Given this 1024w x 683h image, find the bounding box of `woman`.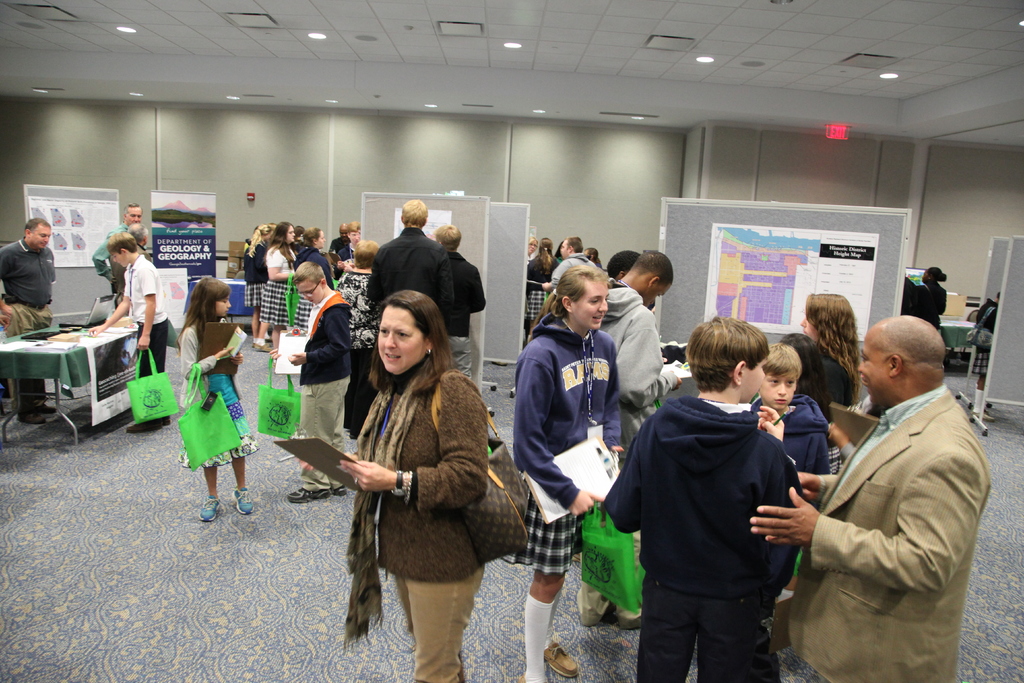
<box>525,235,541,261</box>.
